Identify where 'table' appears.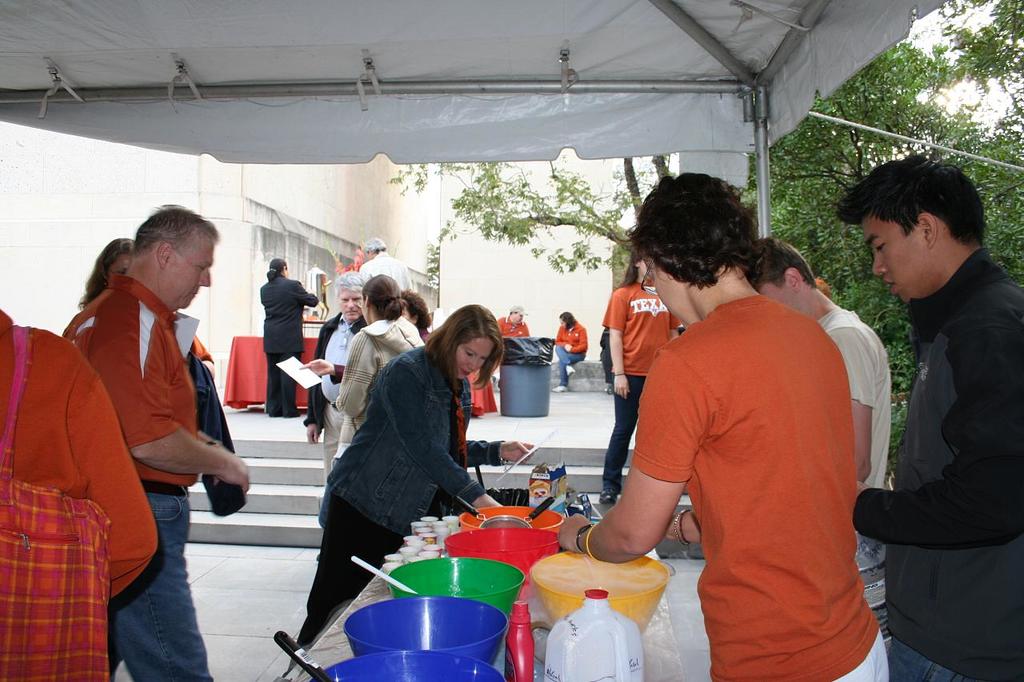
Appears at left=244, top=465, right=678, bottom=656.
